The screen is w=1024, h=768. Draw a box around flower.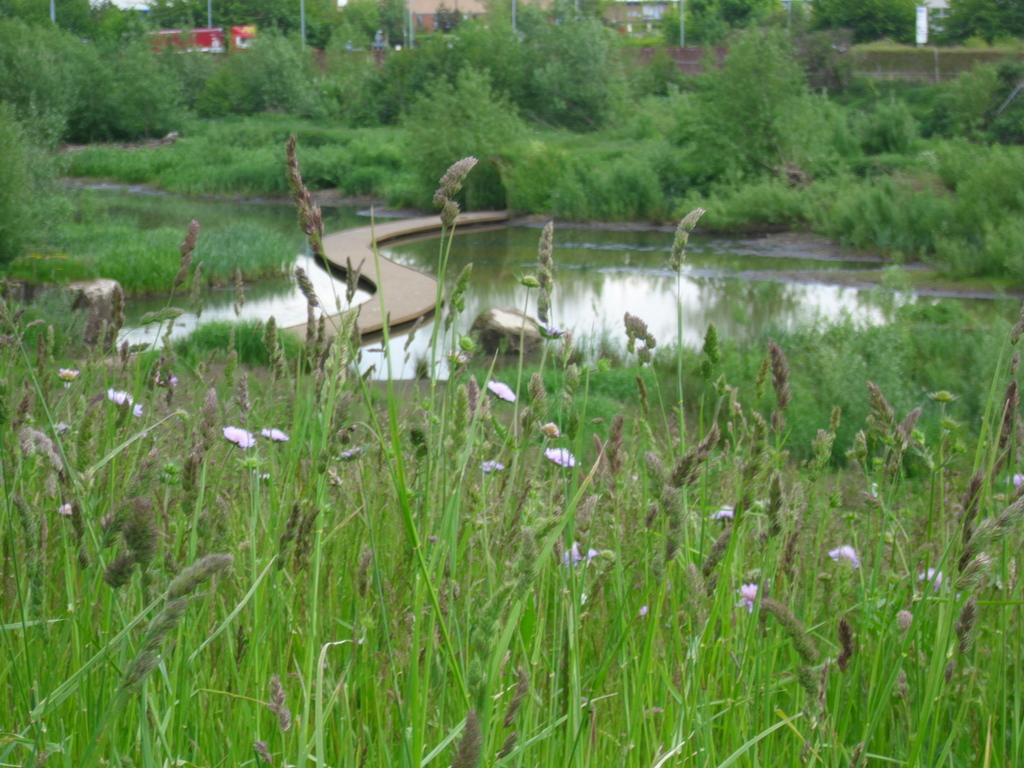
bbox(713, 503, 734, 524).
